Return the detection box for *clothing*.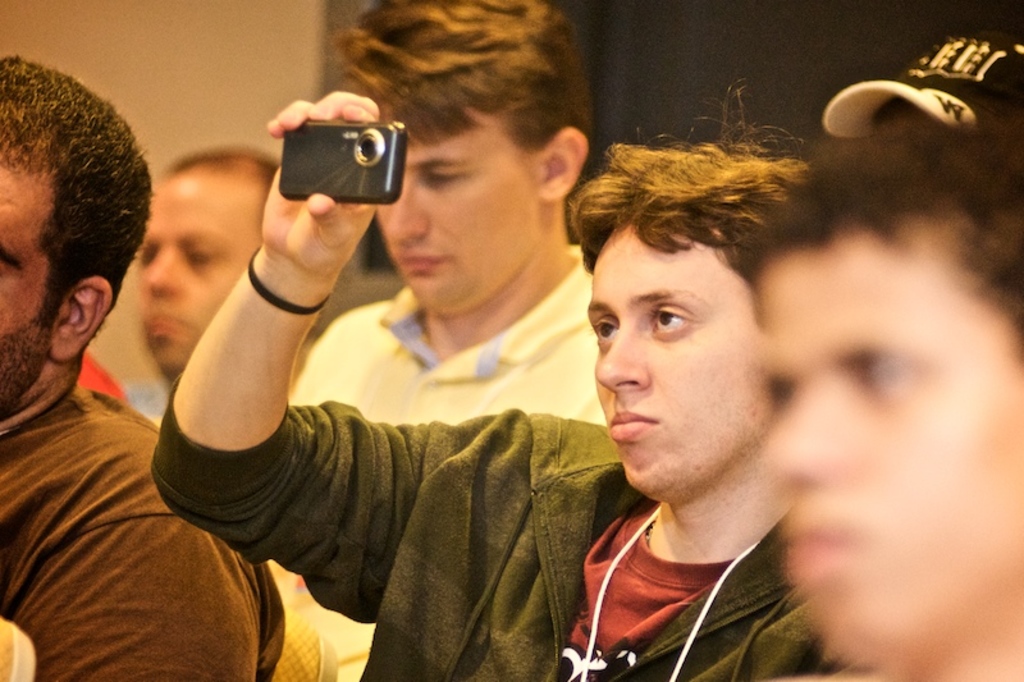
<box>141,395,797,681</box>.
